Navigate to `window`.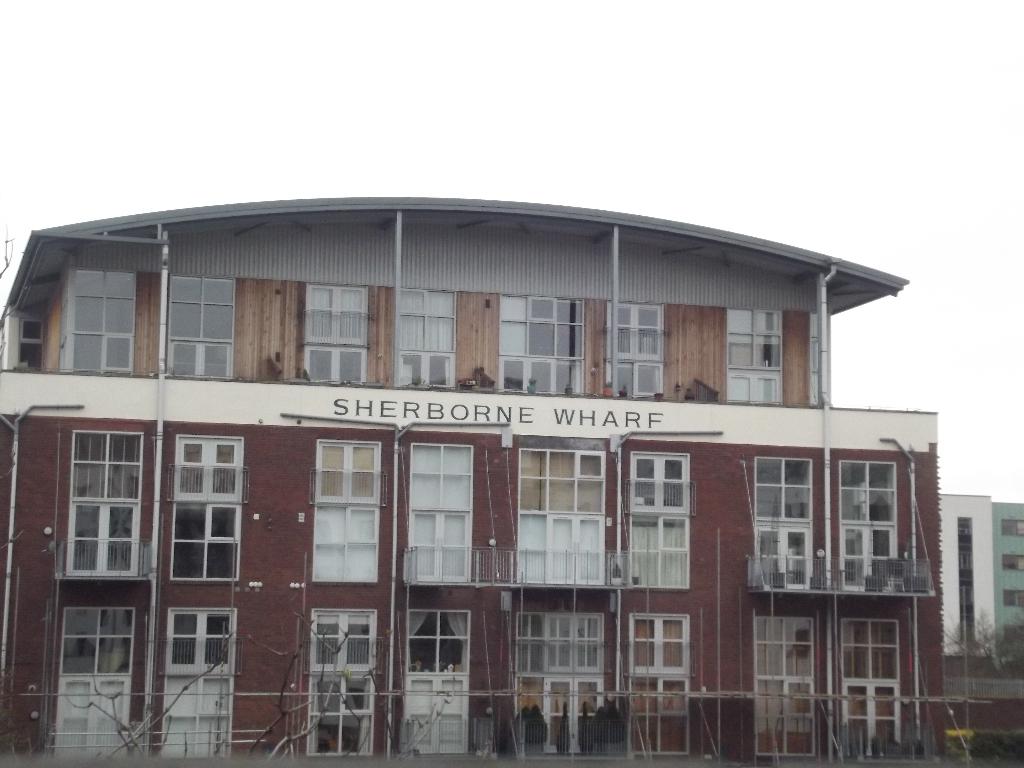
Navigation target: [397, 285, 456, 394].
